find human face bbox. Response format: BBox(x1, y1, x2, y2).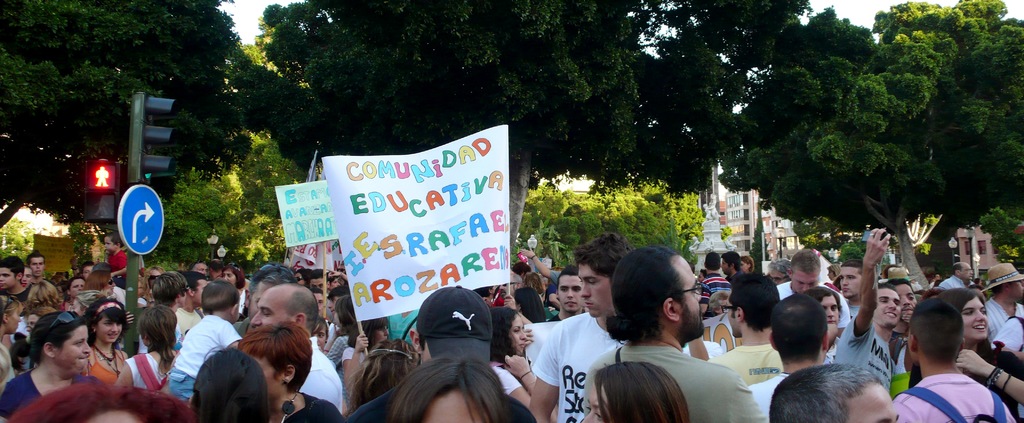
BBox(824, 299, 840, 324).
